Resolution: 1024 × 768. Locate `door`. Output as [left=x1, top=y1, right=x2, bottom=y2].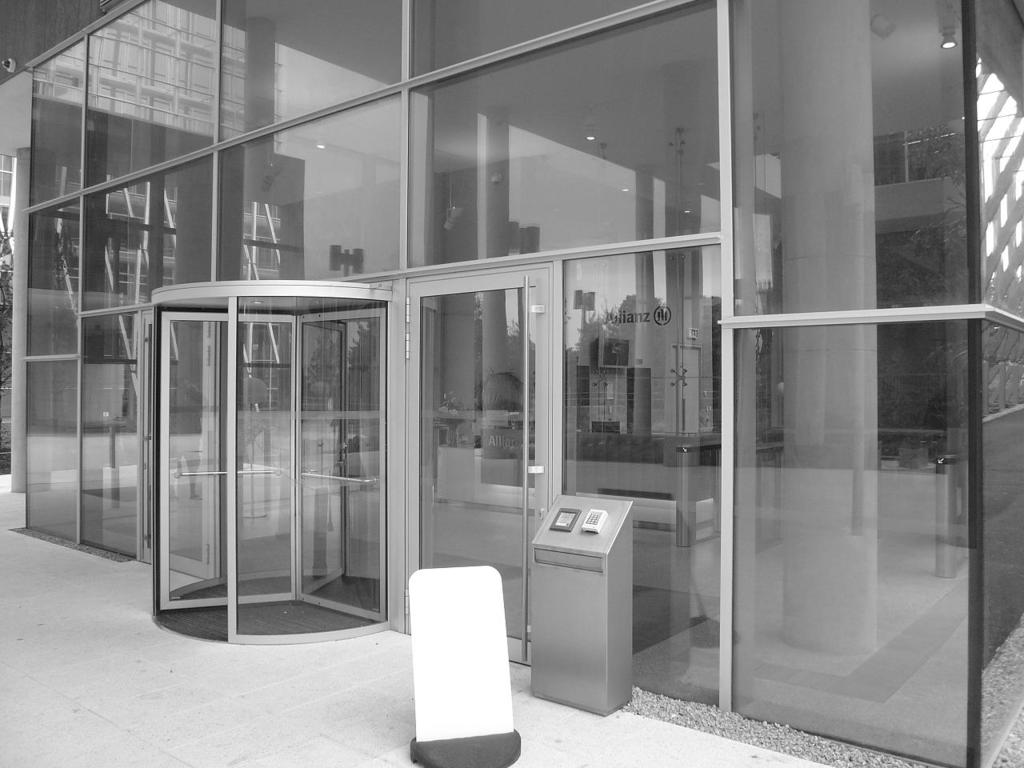
[left=136, top=318, right=214, bottom=582].
